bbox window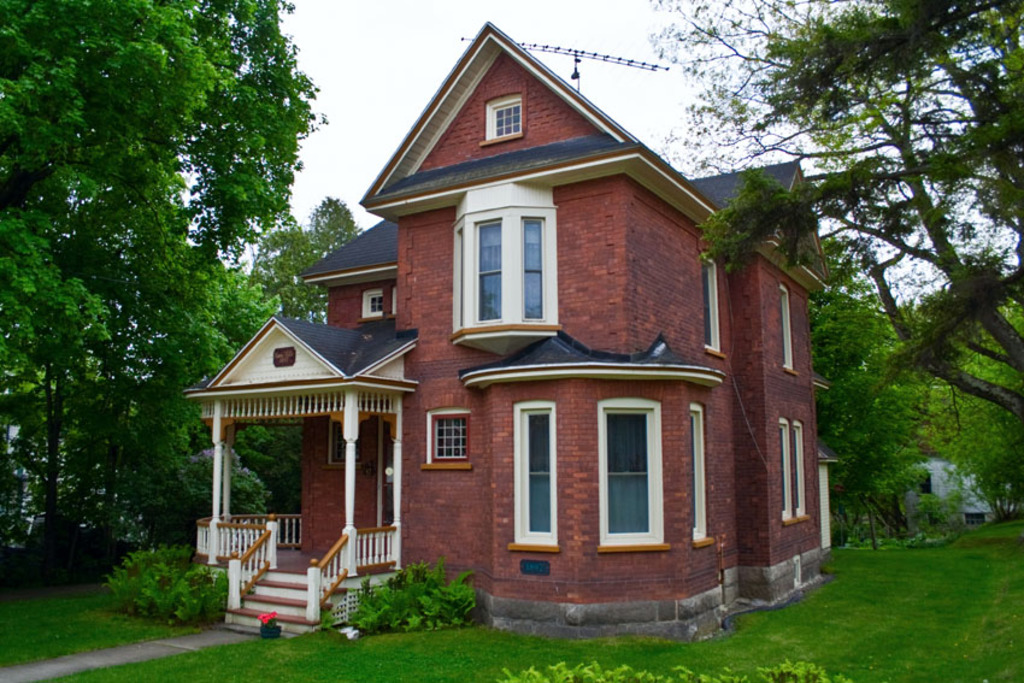
[x1=484, y1=92, x2=523, y2=139]
